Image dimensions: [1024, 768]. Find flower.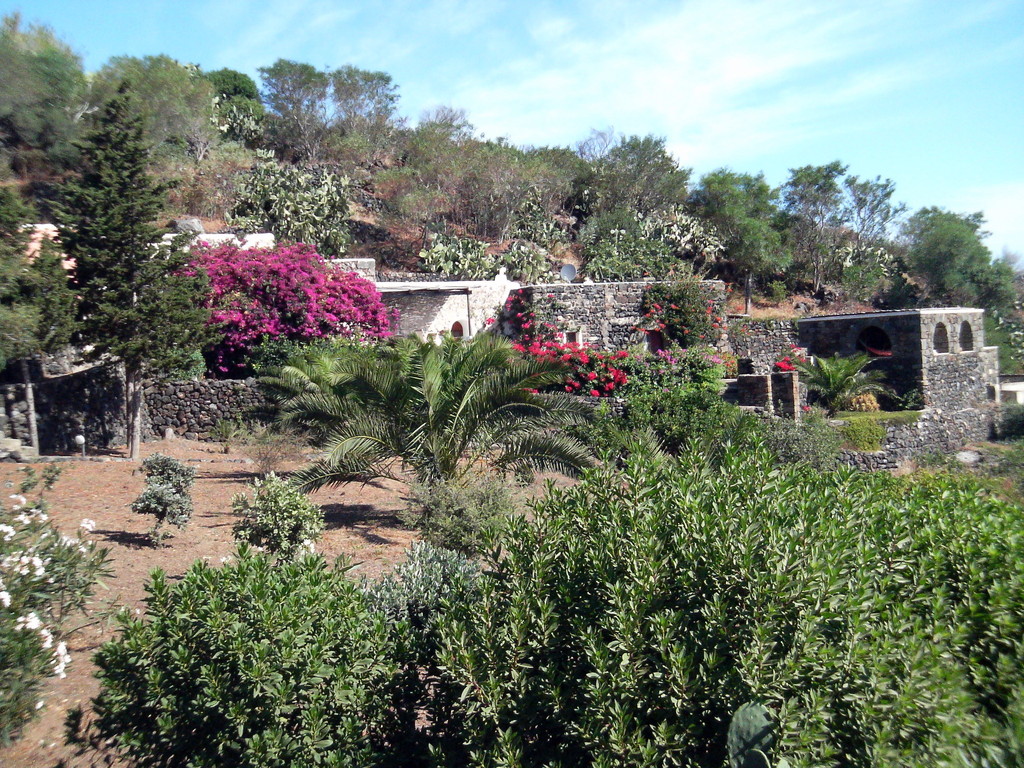
79, 514, 95, 529.
